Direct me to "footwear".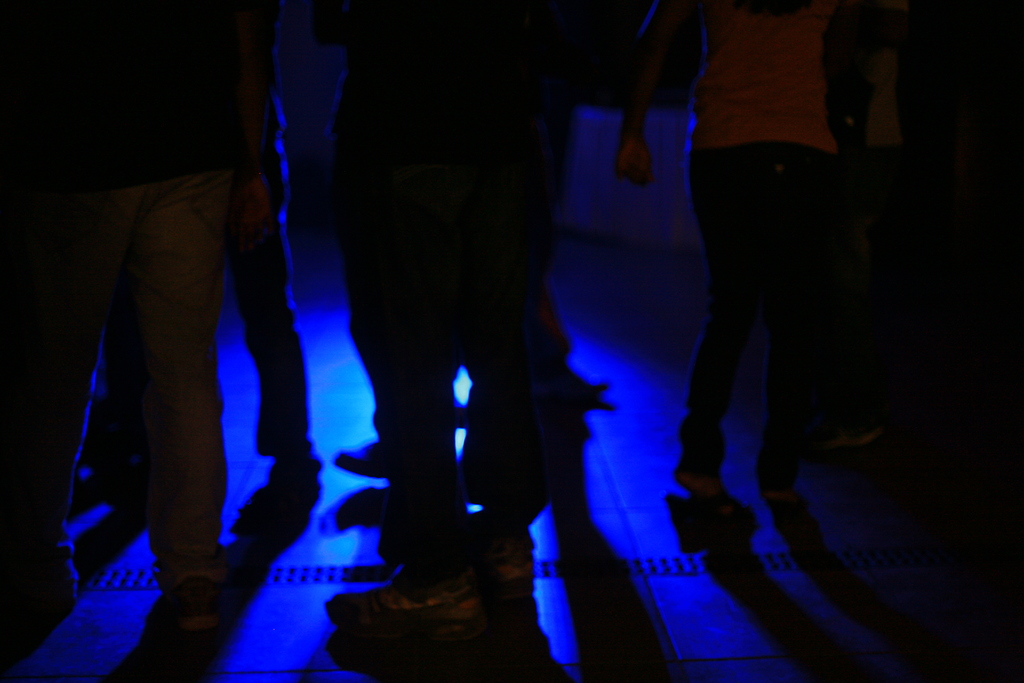
Direction: BBox(17, 538, 84, 618).
